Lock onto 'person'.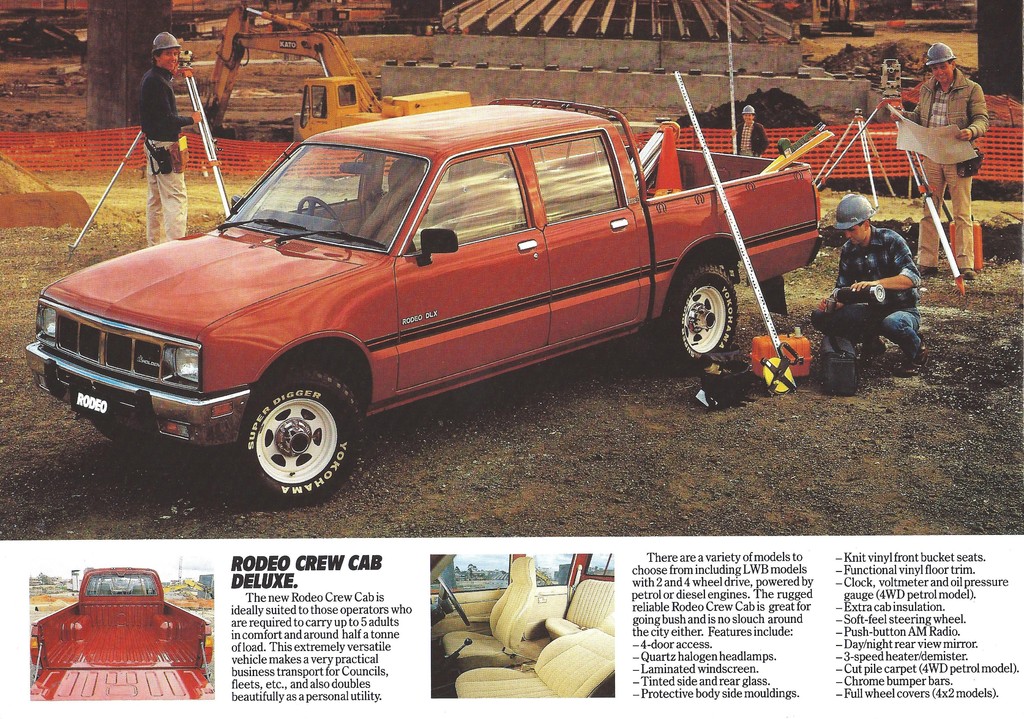
Locked: region(890, 41, 991, 282).
